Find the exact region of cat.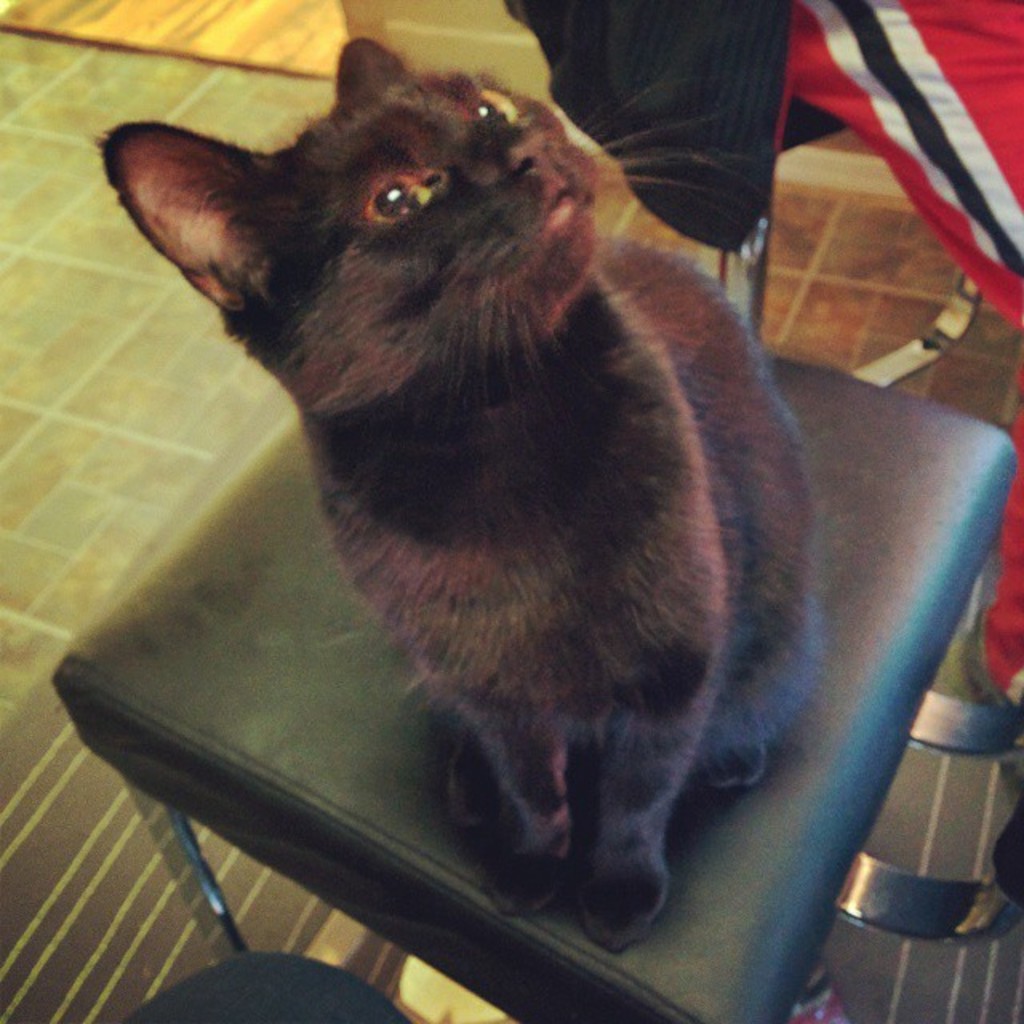
Exact region: [101, 37, 853, 960].
